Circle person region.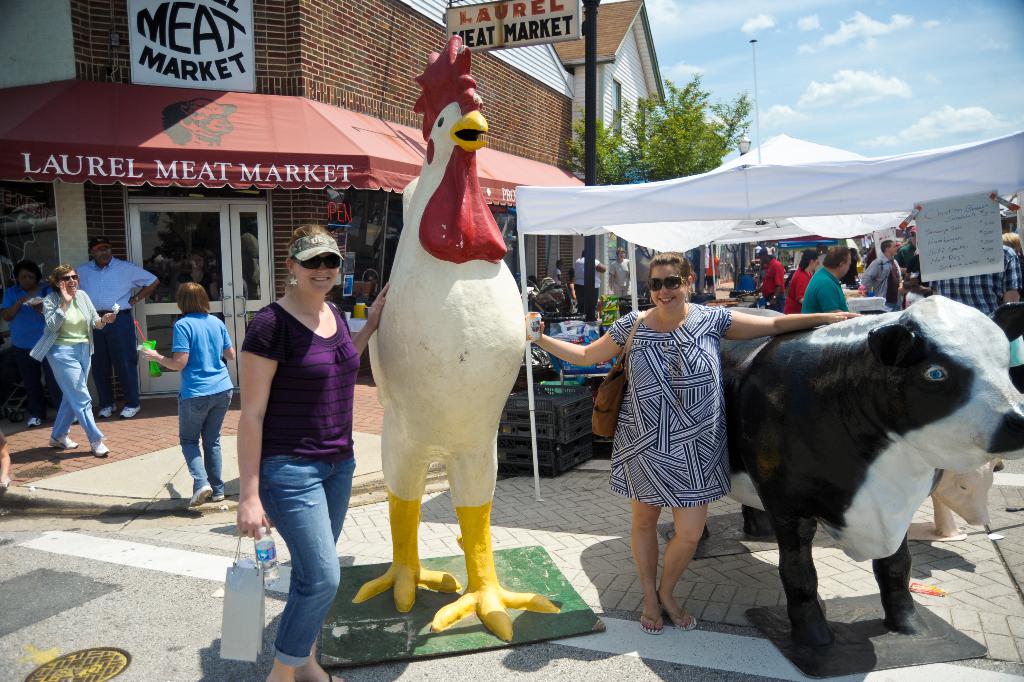
Region: <region>1002, 228, 1020, 253</region>.
